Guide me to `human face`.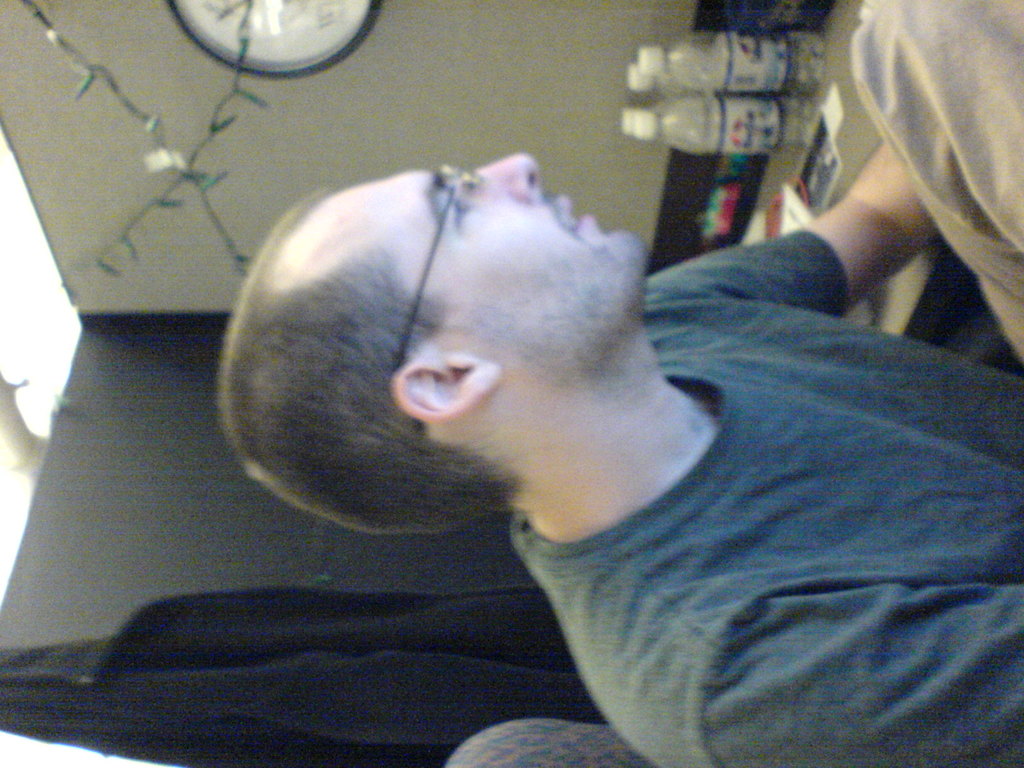
Guidance: rect(313, 155, 646, 356).
